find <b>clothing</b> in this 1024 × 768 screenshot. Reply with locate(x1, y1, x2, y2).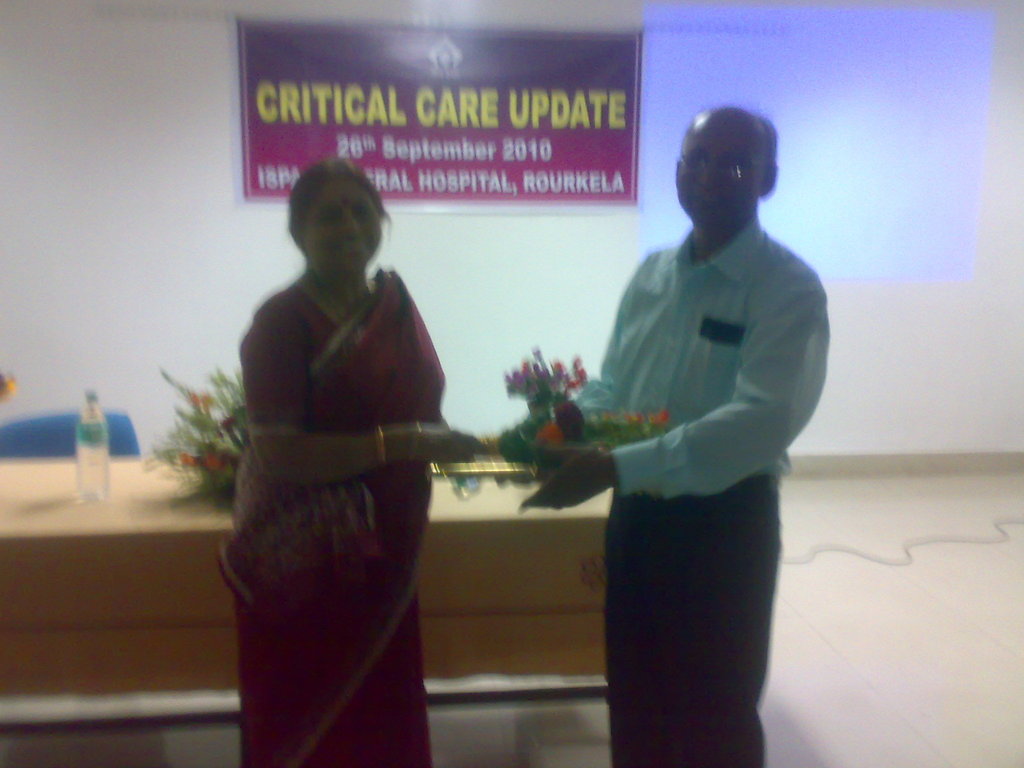
locate(231, 265, 437, 767).
